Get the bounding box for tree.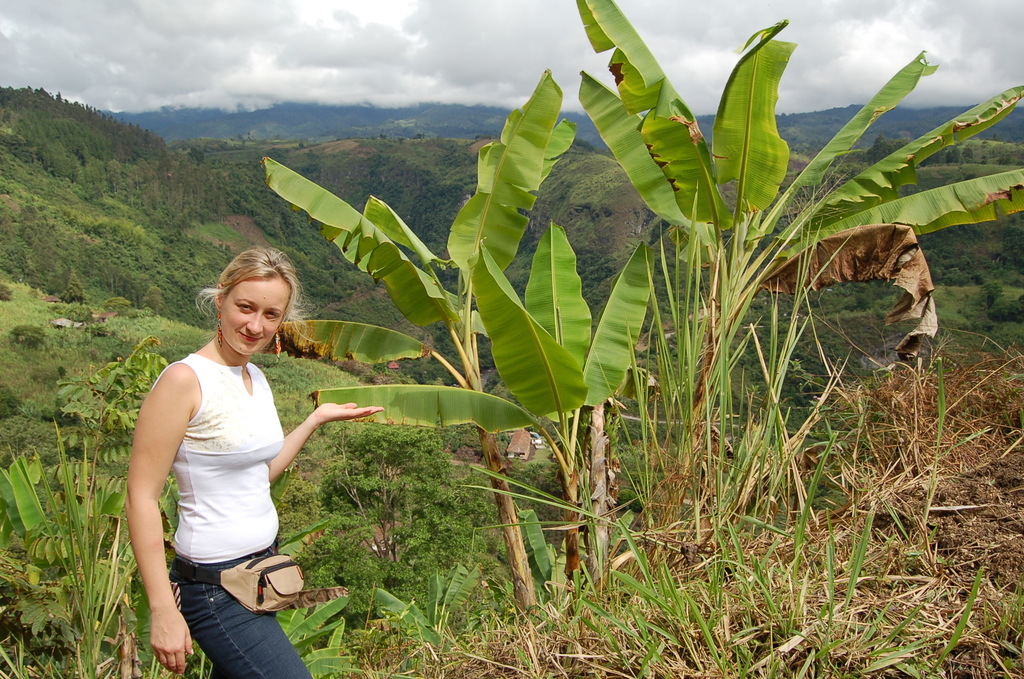
6, 320, 43, 343.
